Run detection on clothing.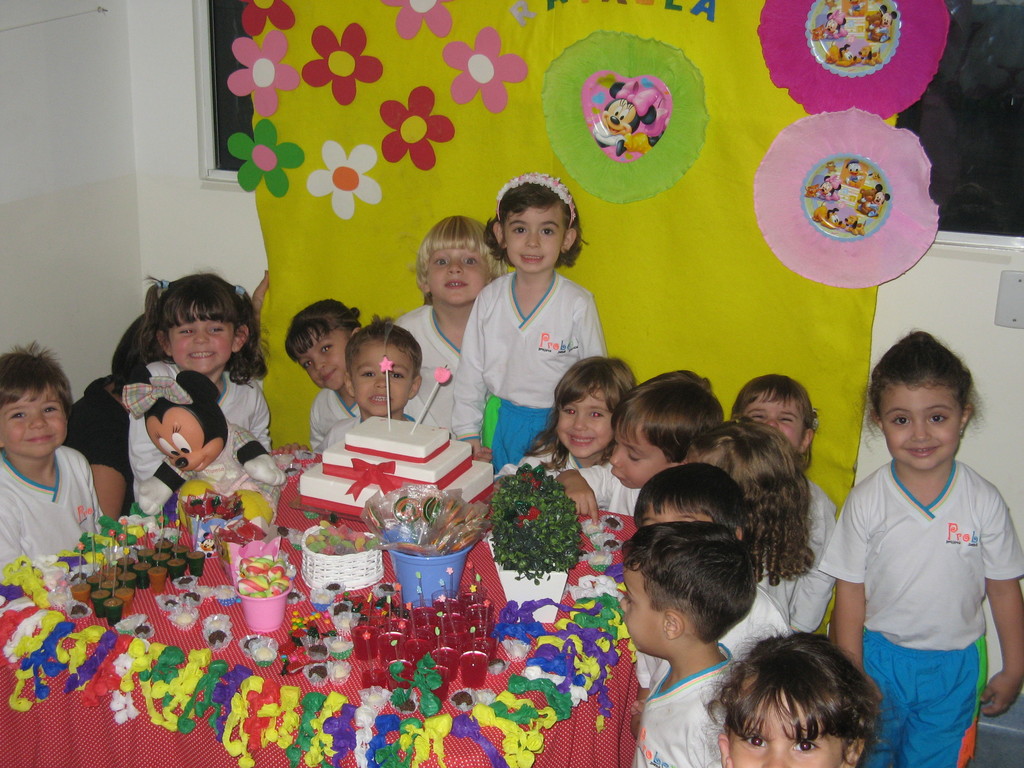
Result: crop(461, 269, 611, 463).
